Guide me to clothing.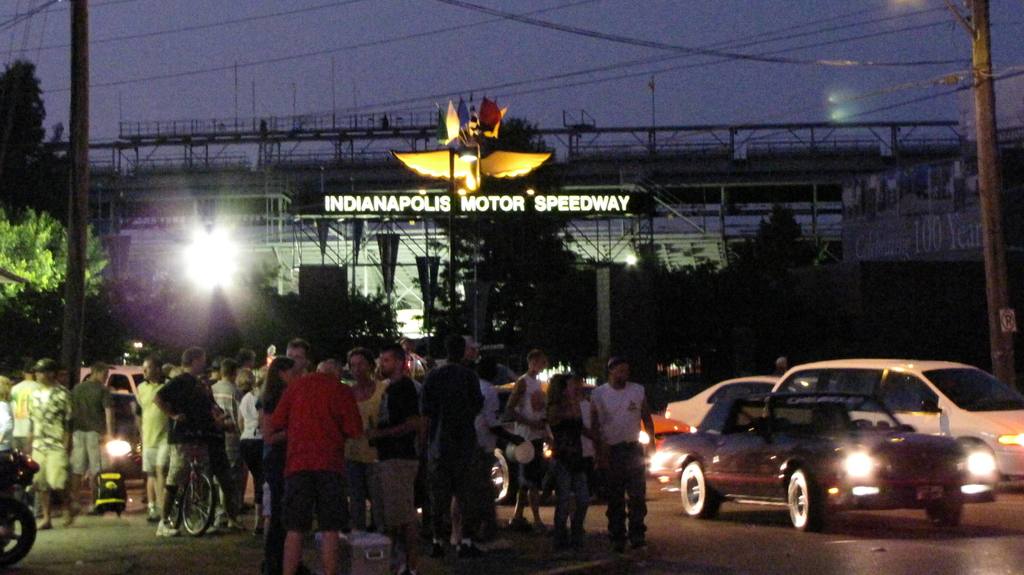
Guidance: (161, 370, 216, 486).
